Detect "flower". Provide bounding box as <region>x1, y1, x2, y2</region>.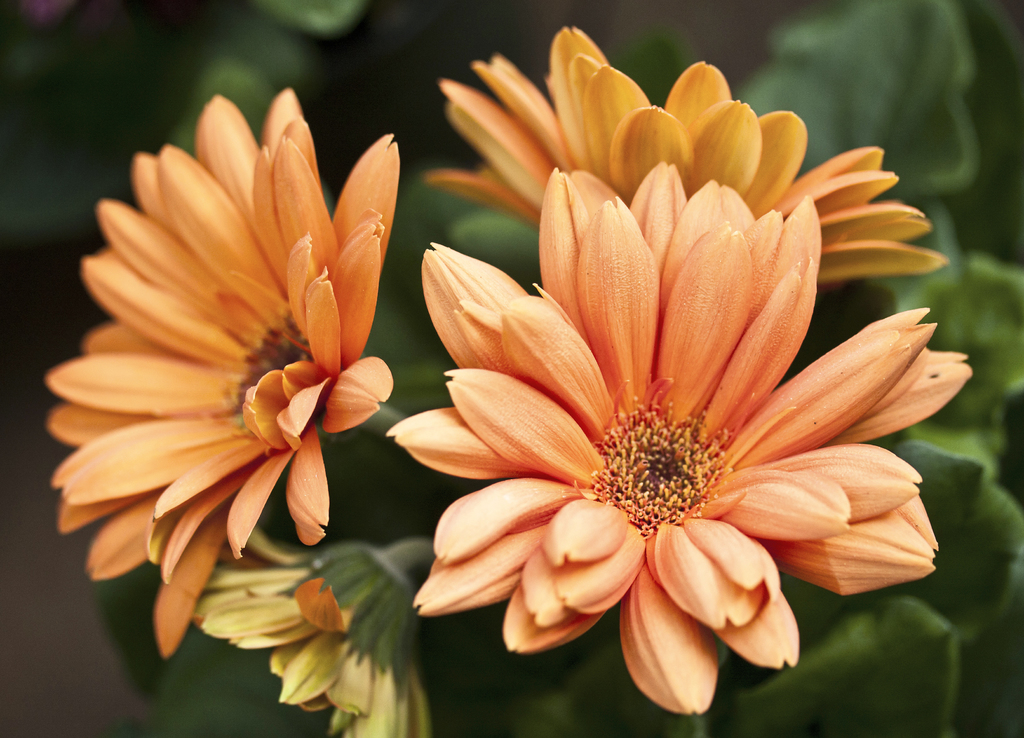
<region>45, 86, 404, 654</region>.
